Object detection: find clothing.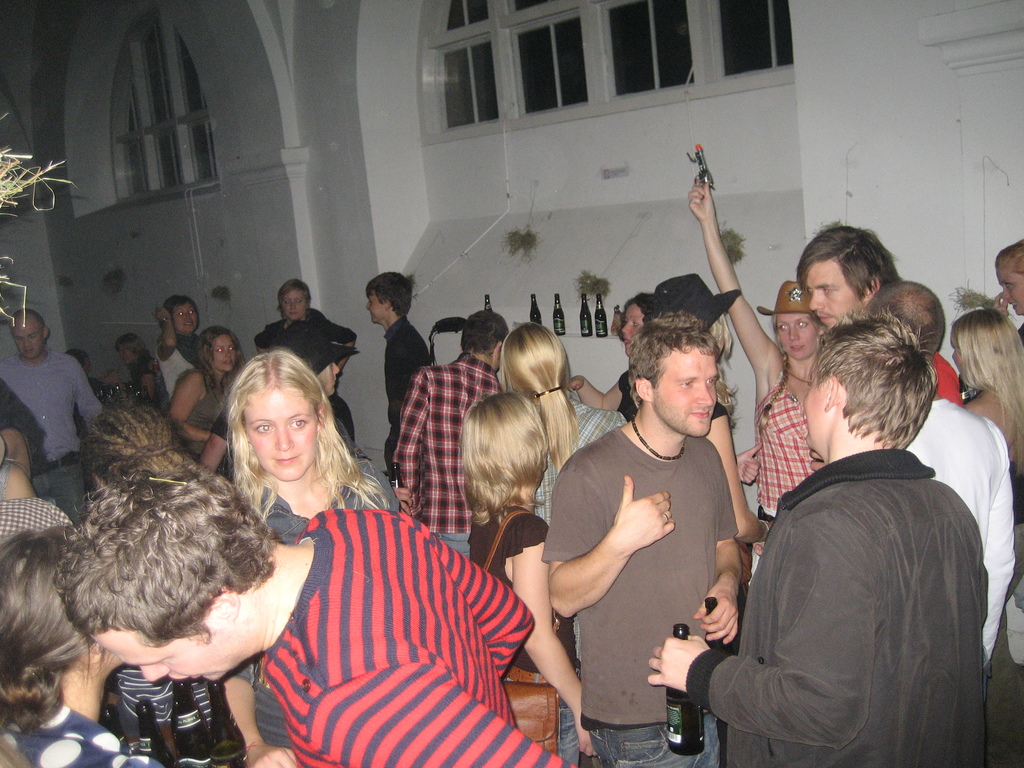
[389, 333, 512, 543].
